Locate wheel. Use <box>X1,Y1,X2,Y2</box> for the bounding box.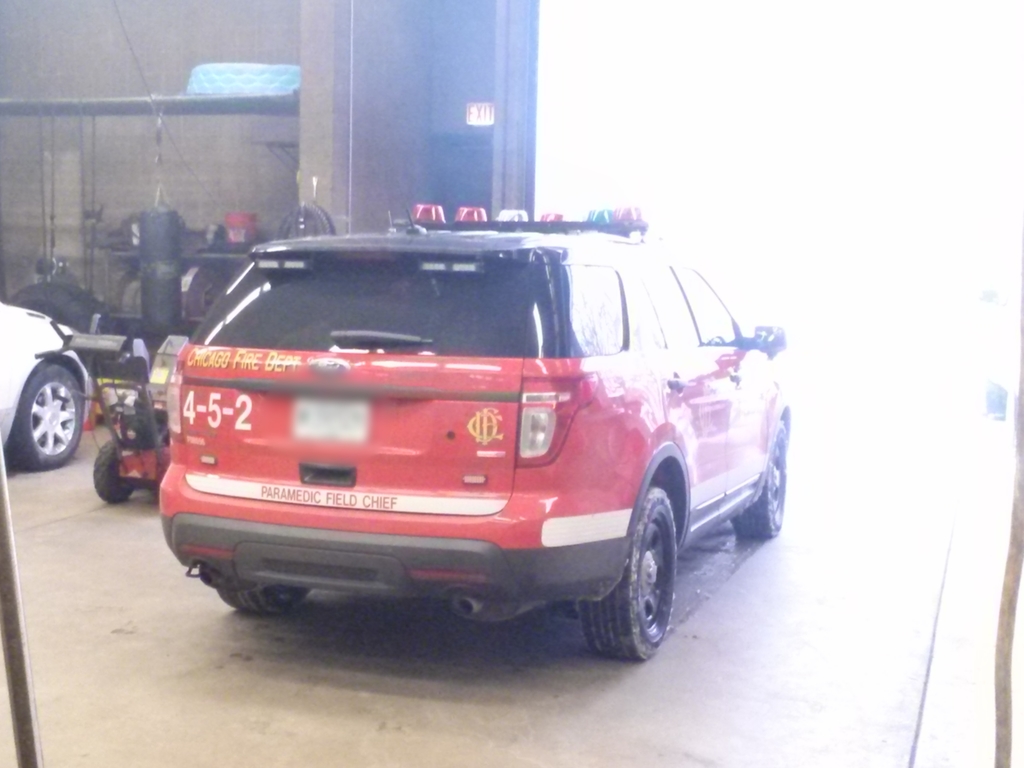
<box>730,408,788,540</box>.
